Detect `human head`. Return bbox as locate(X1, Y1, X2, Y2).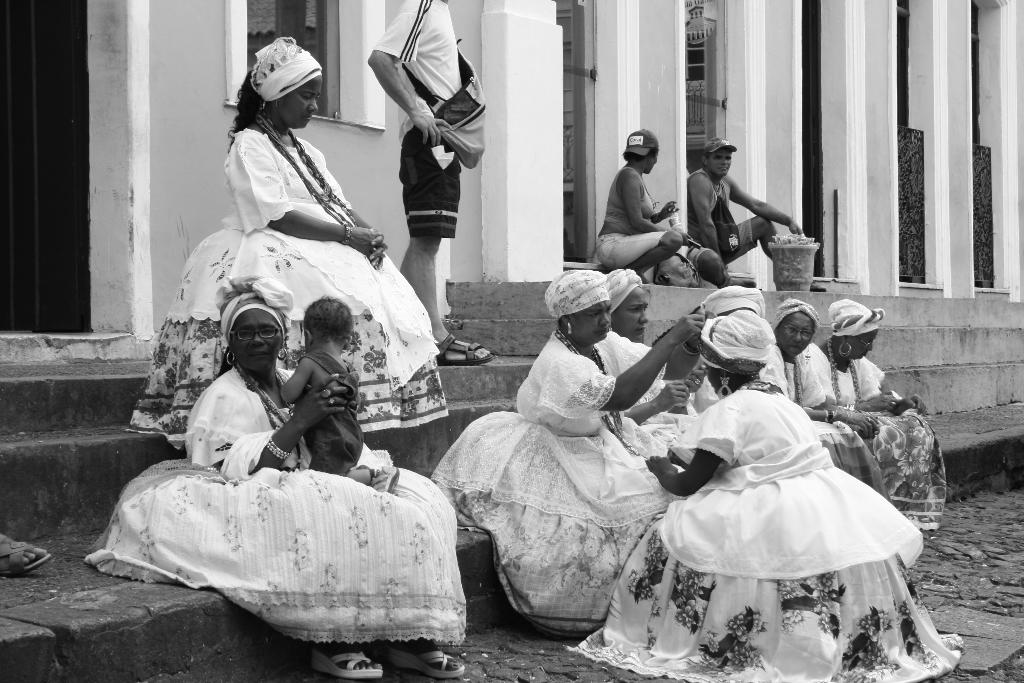
locate(300, 293, 376, 356).
